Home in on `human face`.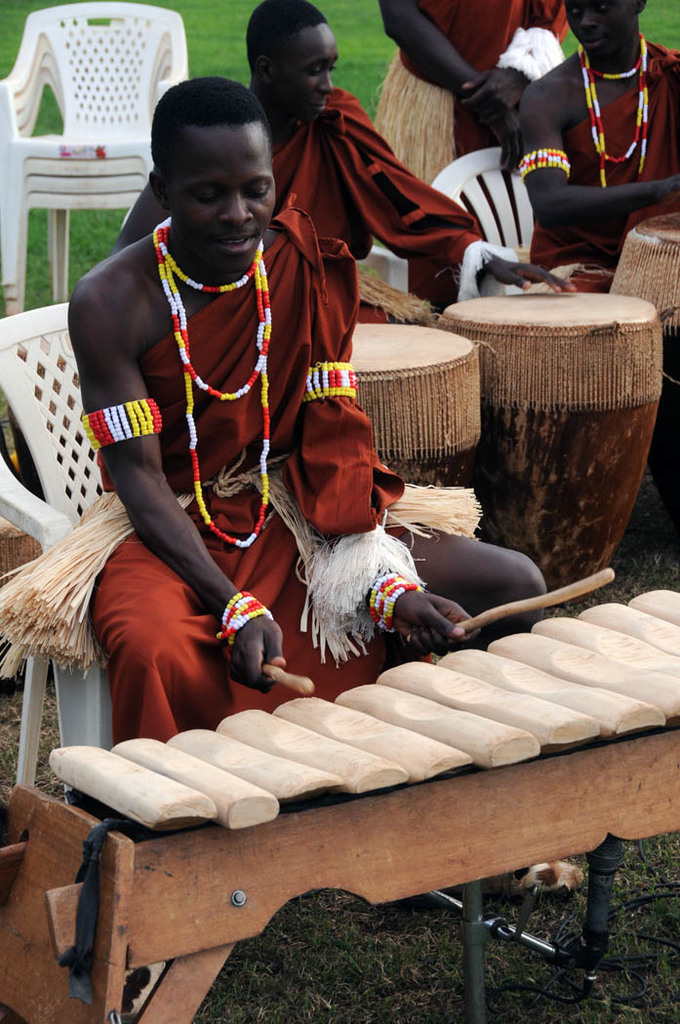
Homed in at l=554, t=0, r=634, b=76.
